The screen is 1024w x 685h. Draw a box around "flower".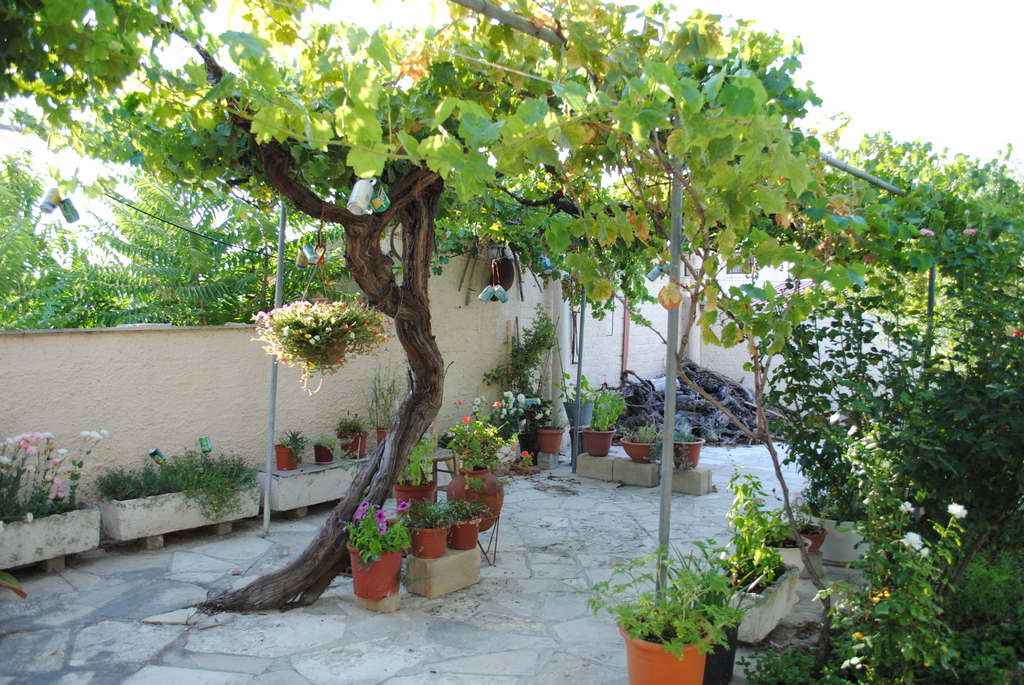
(left=391, top=503, right=410, bottom=513).
